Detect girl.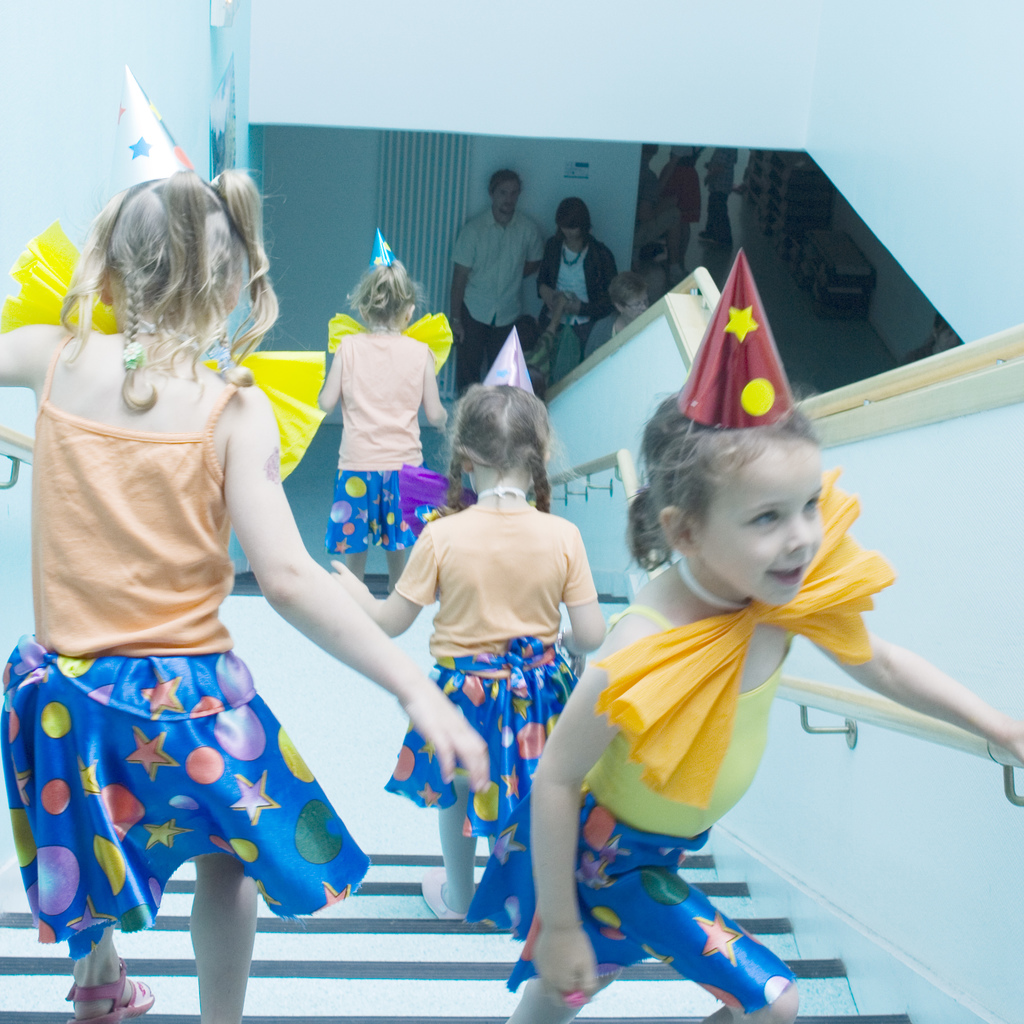
Detected at 0/159/492/1023.
